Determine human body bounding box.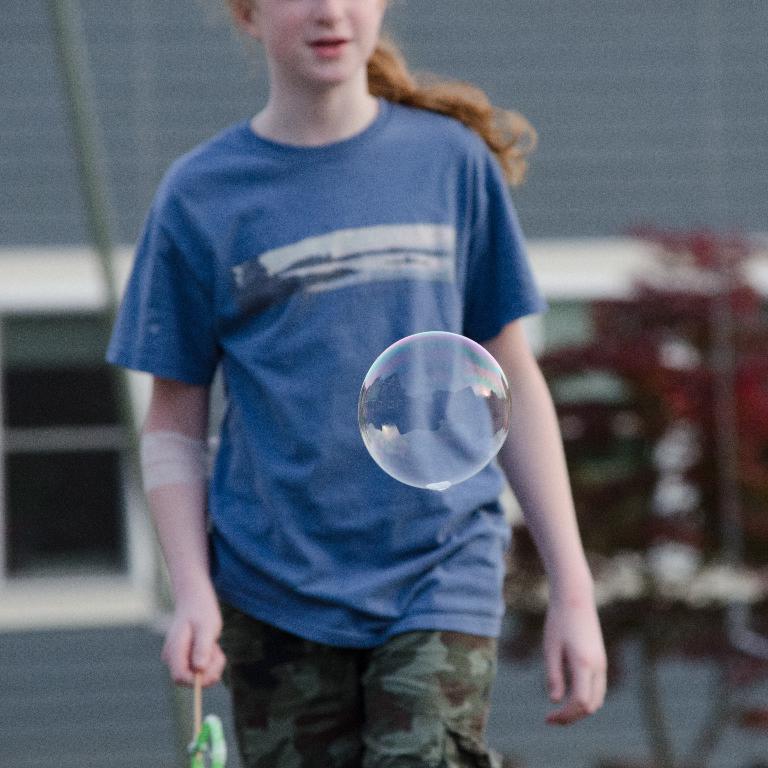
Determined: box(121, 16, 559, 767).
